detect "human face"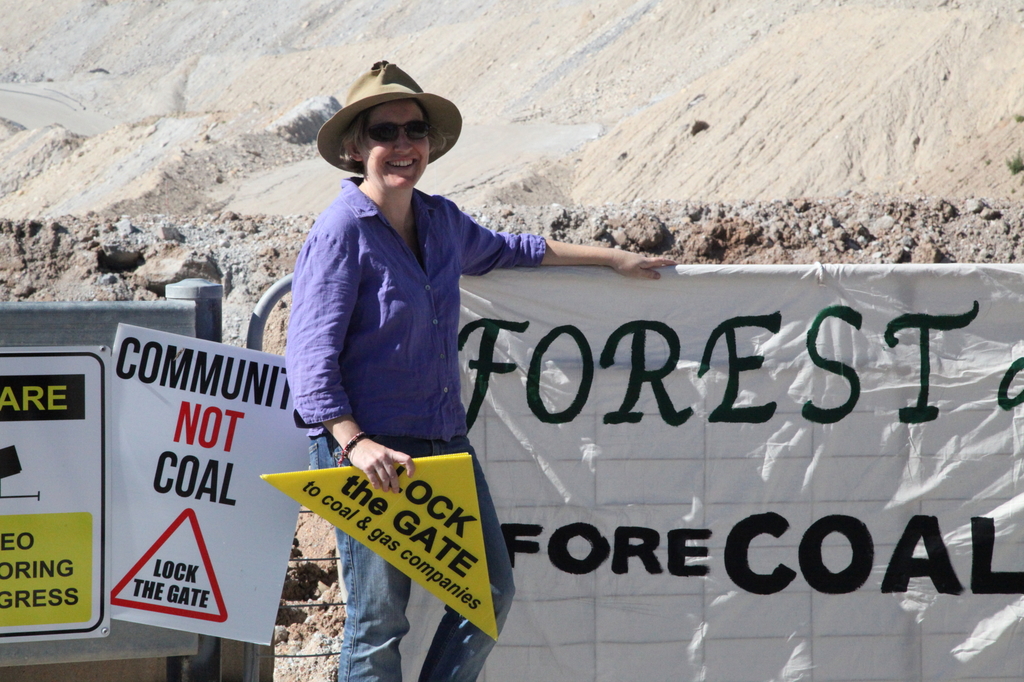
BBox(364, 100, 429, 191)
